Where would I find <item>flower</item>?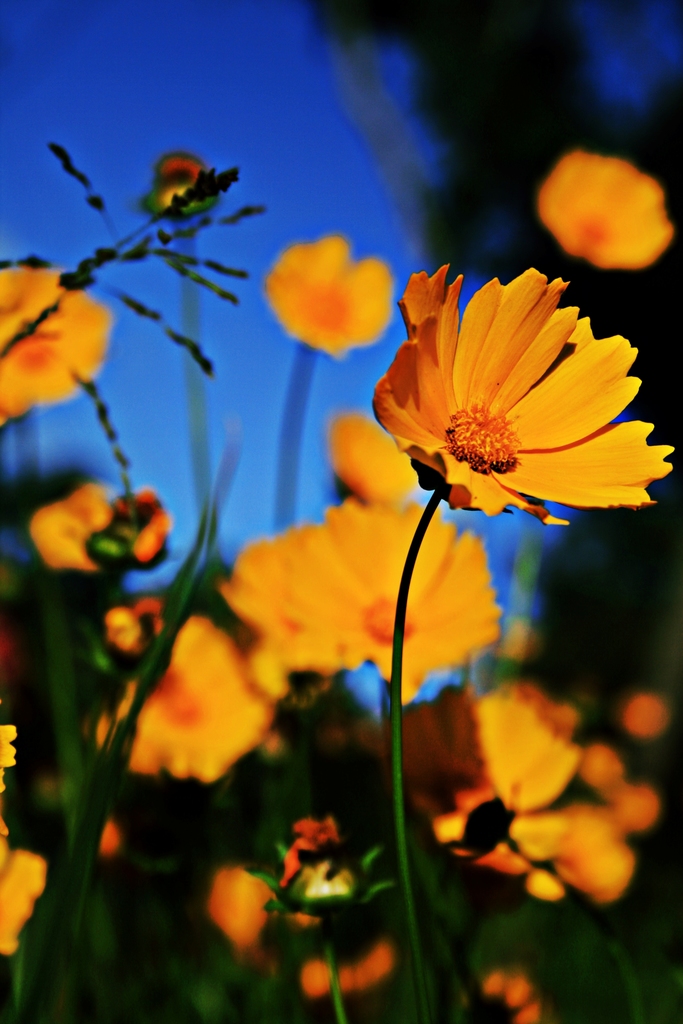
At 316,420,412,511.
